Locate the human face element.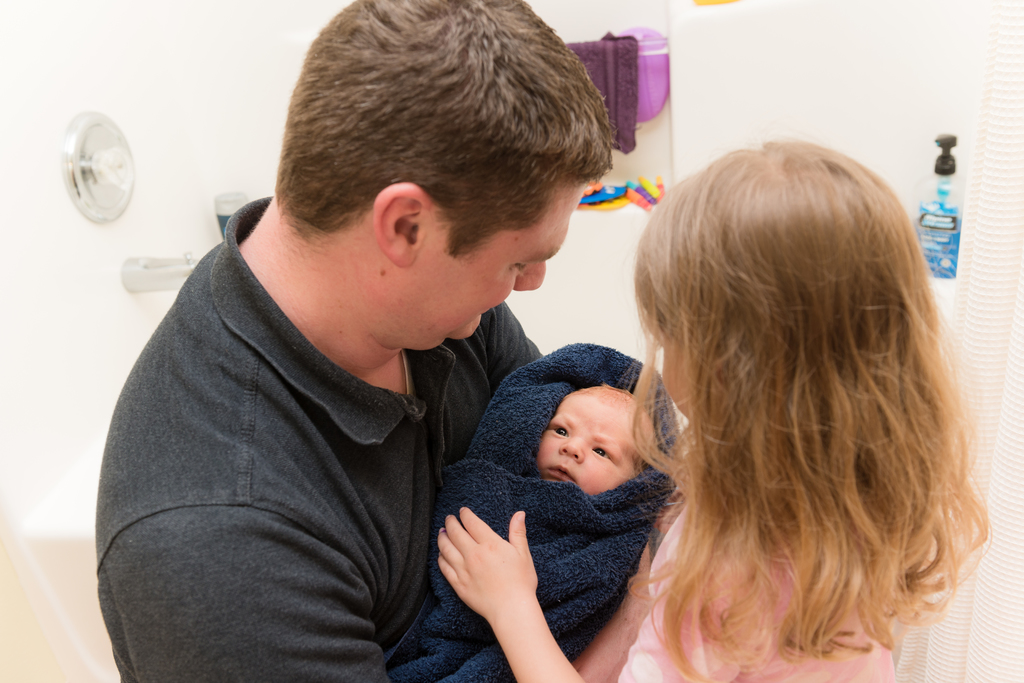
Element bbox: crop(539, 395, 635, 495).
